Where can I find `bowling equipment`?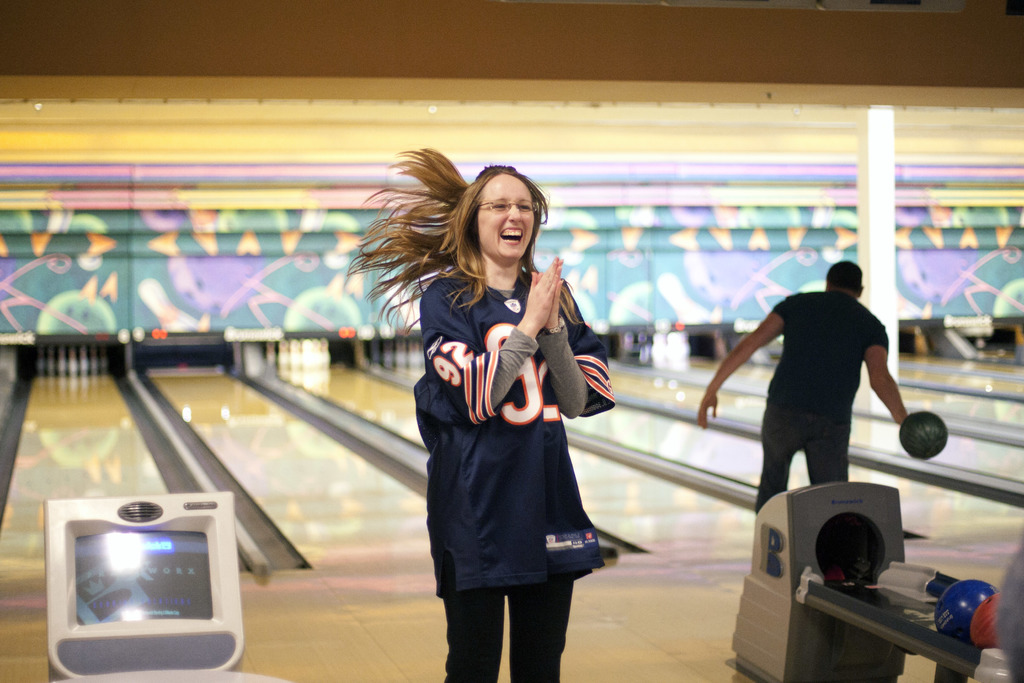
You can find it at detection(896, 409, 956, 461).
